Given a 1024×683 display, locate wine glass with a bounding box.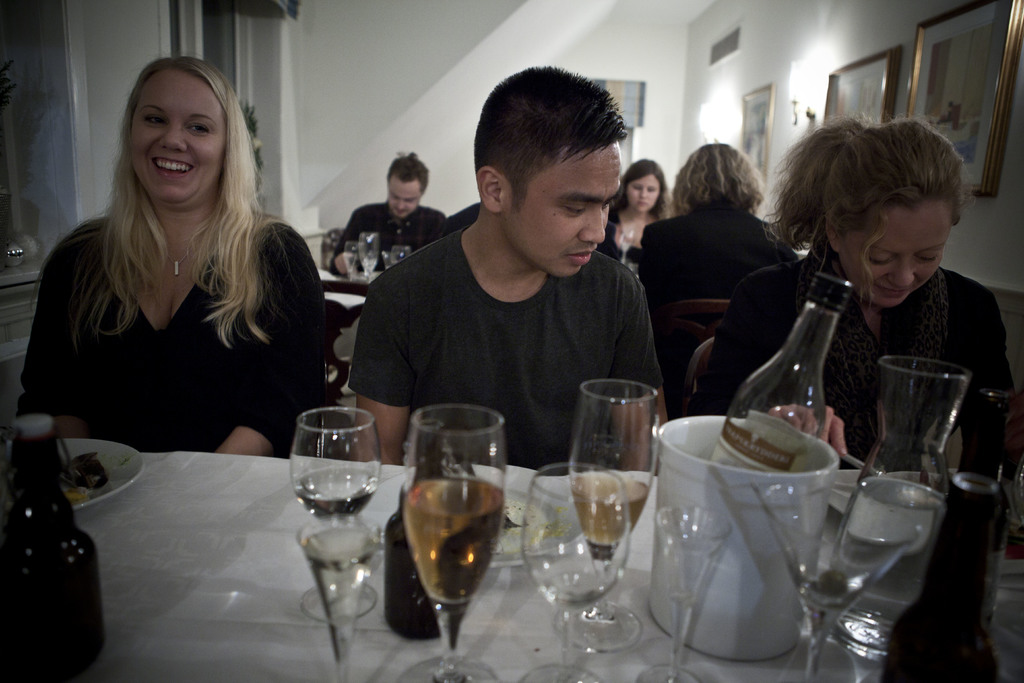
Located: l=292, t=404, r=380, b=623.
